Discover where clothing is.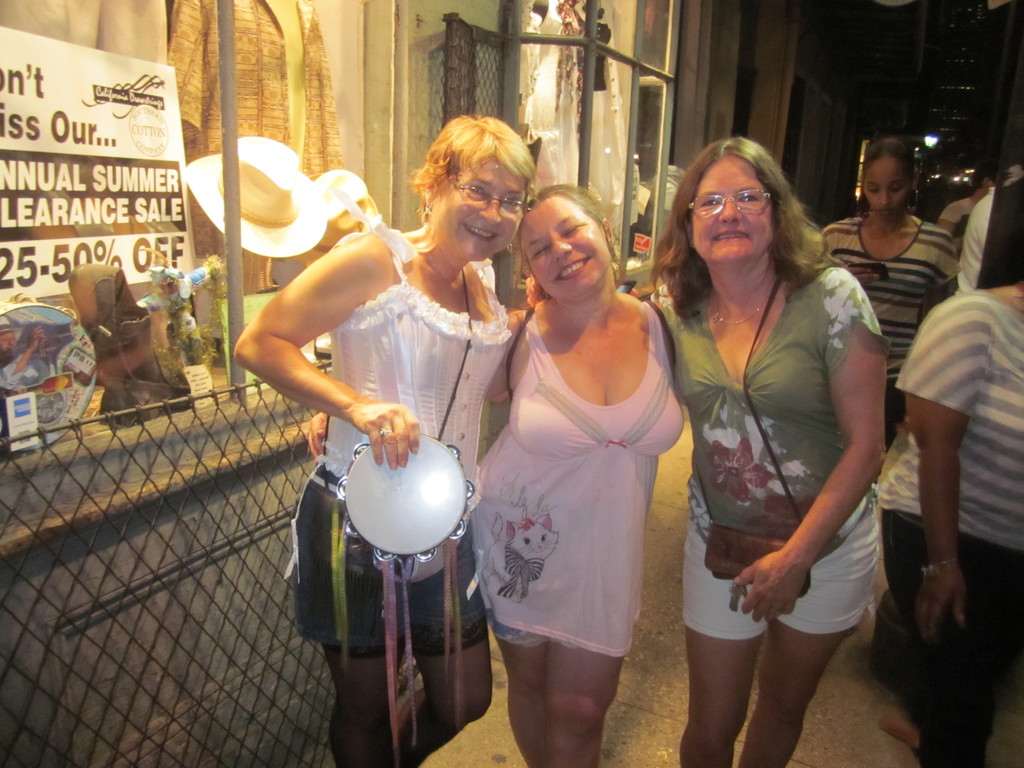
Discovered at 652,262,881,639.
